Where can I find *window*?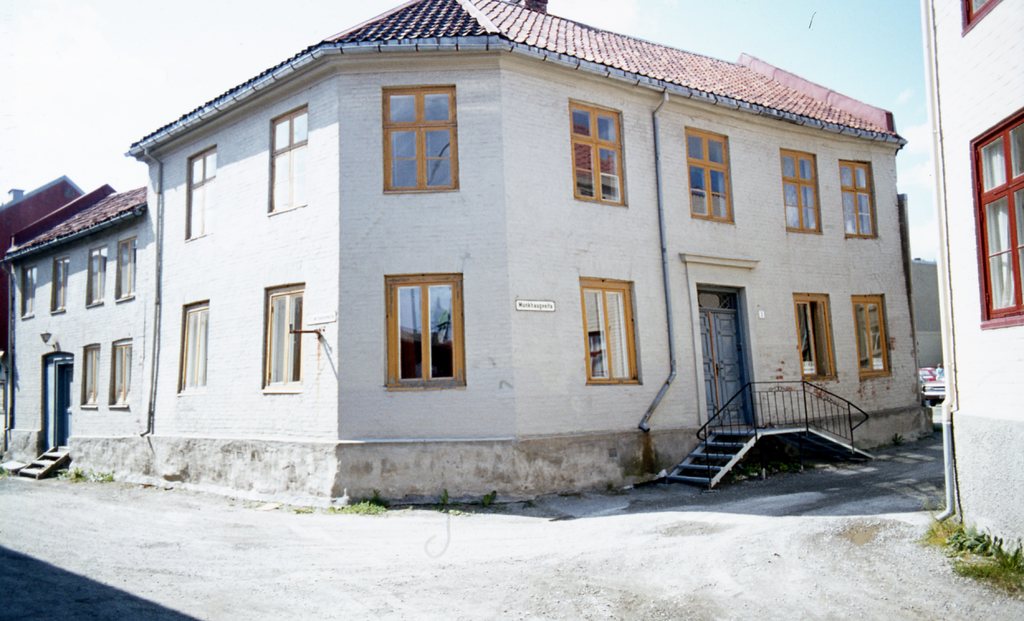
You can find it at (x1=263, y1=280, x2=308, y2=388).
